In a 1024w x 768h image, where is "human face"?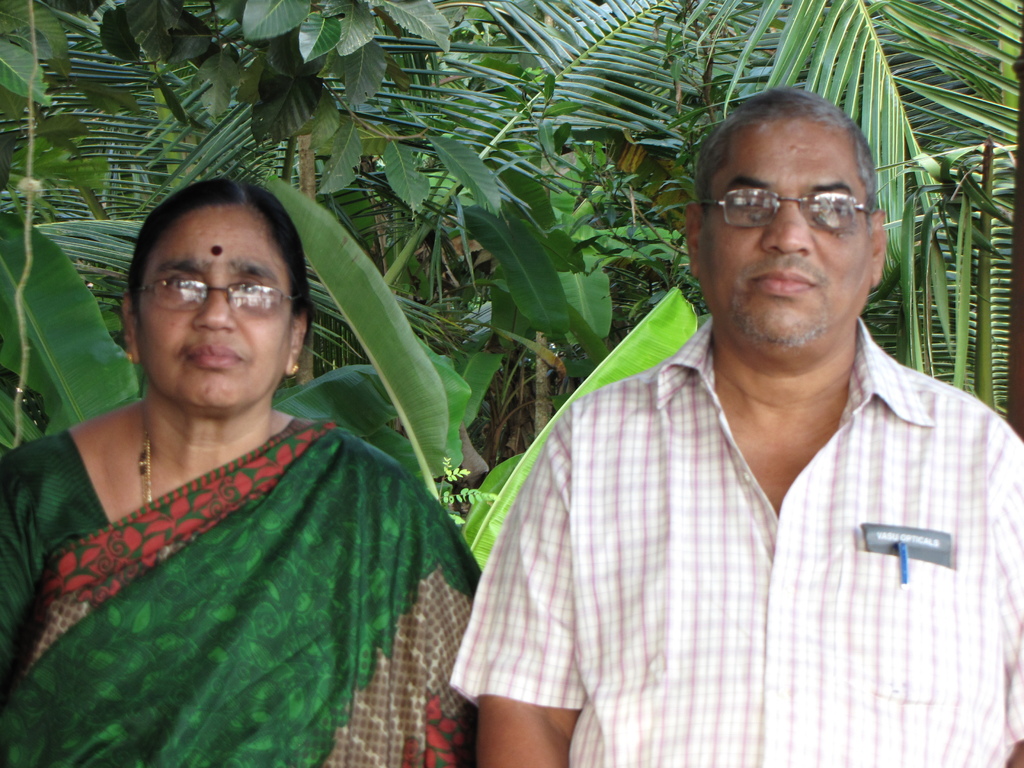
[704,118,872,354].
